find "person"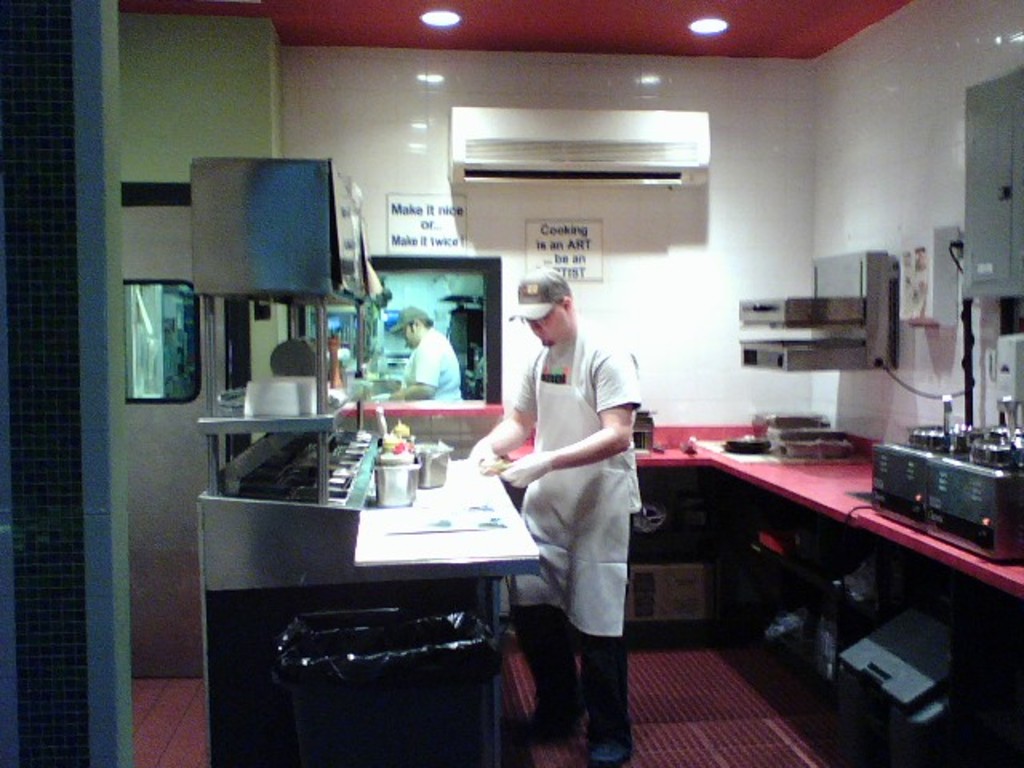
<bbox>382, 307, 469, 405</bbox>
